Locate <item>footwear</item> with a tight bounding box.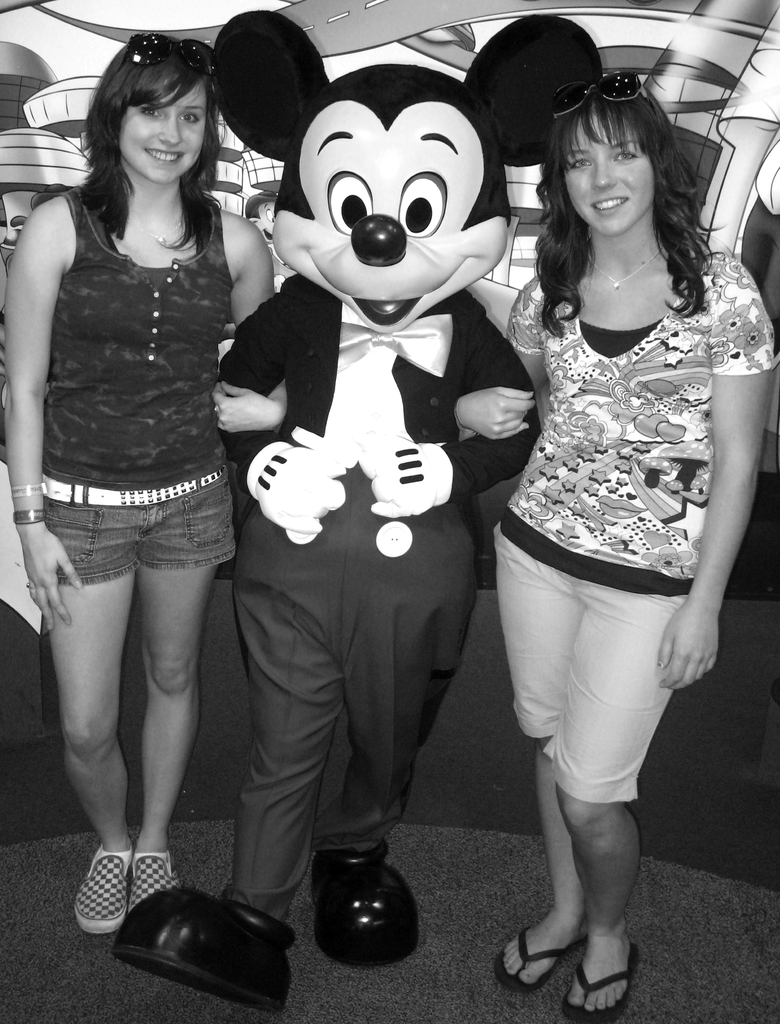
rect(112, 881, 298, 1021).
